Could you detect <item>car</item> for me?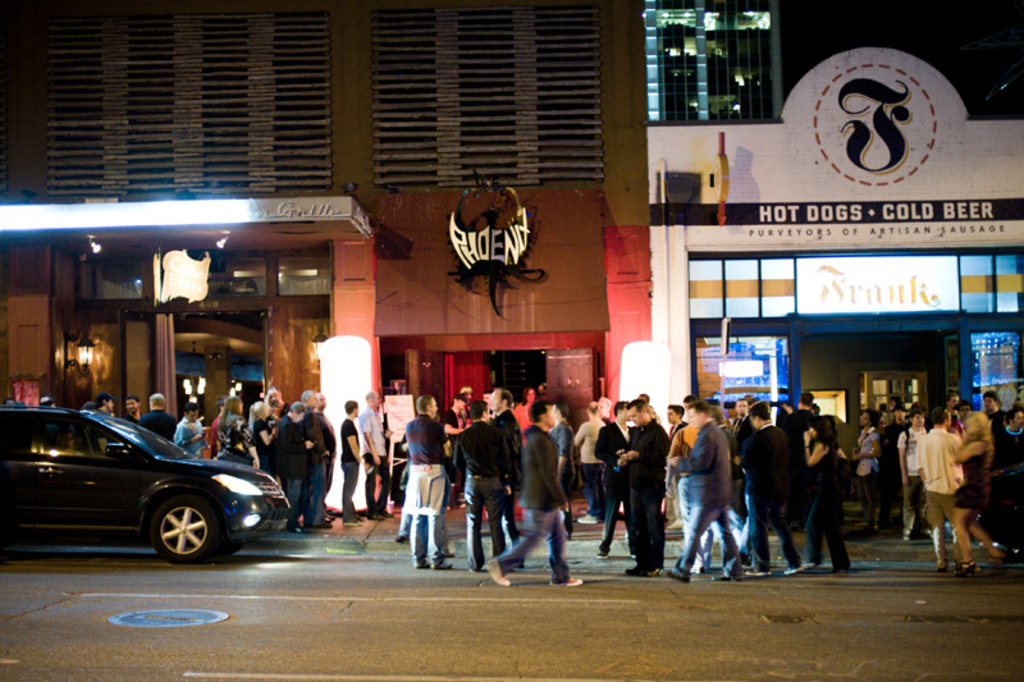
Detection result: locate(0, 400, 291, 568).
